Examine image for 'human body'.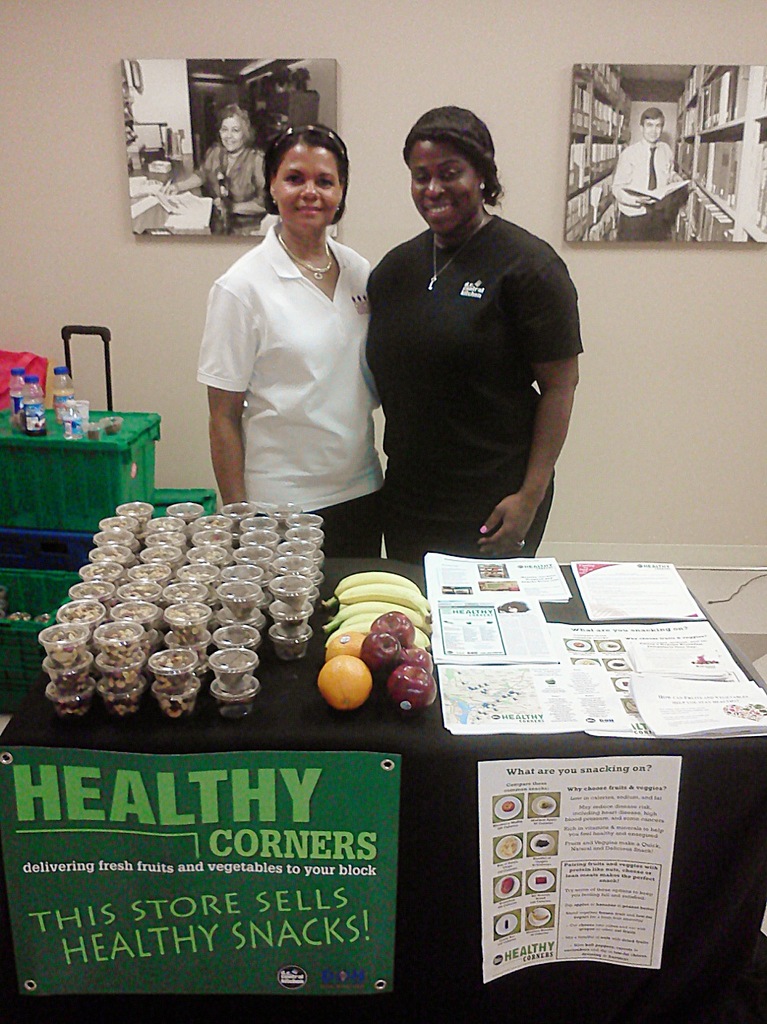
Examination result: l=613, t=142, r=691, b=236.
